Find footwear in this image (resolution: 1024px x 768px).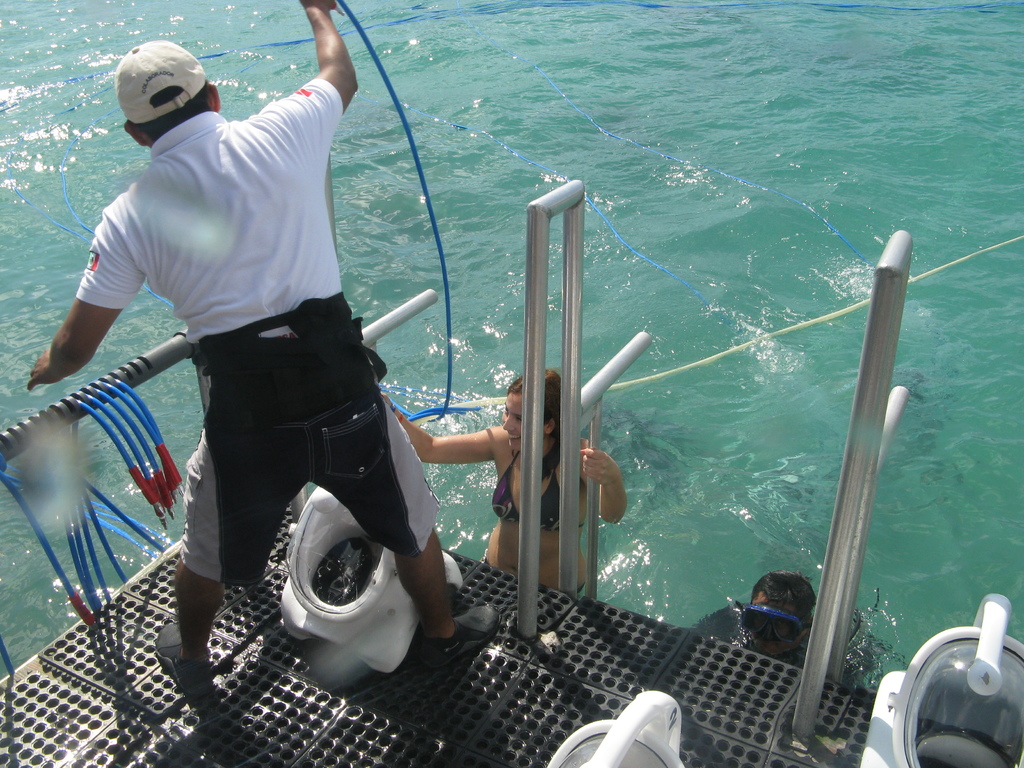
left=141, top=616, right=220, bottom=689.
